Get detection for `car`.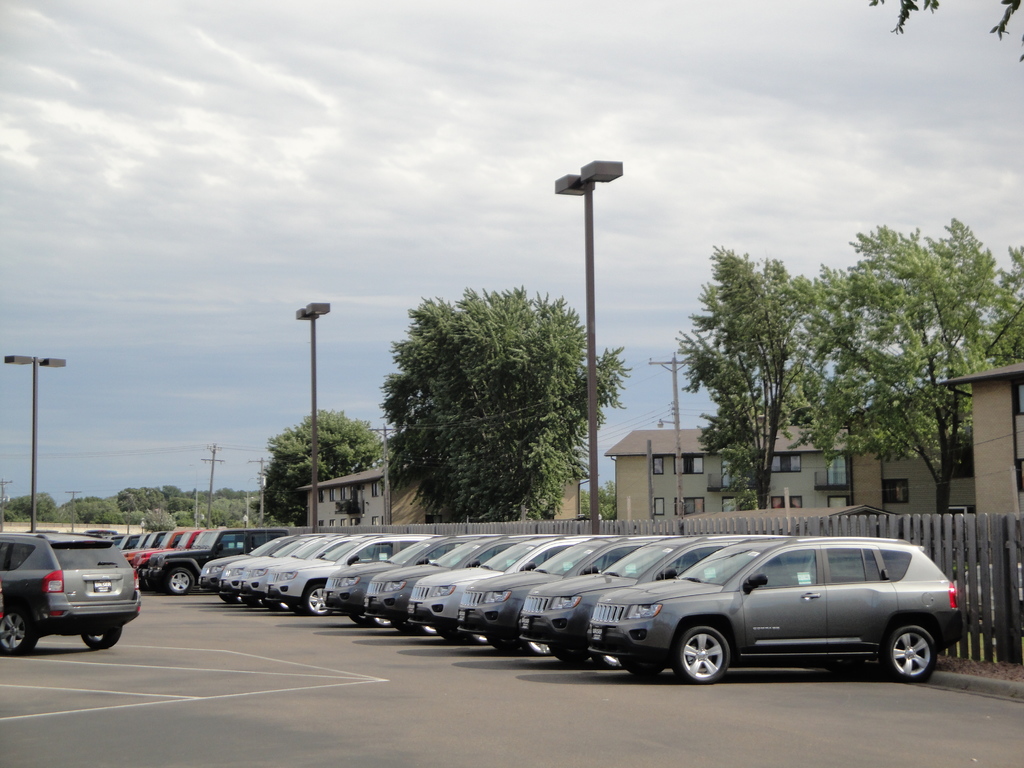
Detection: [left=0, top=527, right=139, bottom=662].
